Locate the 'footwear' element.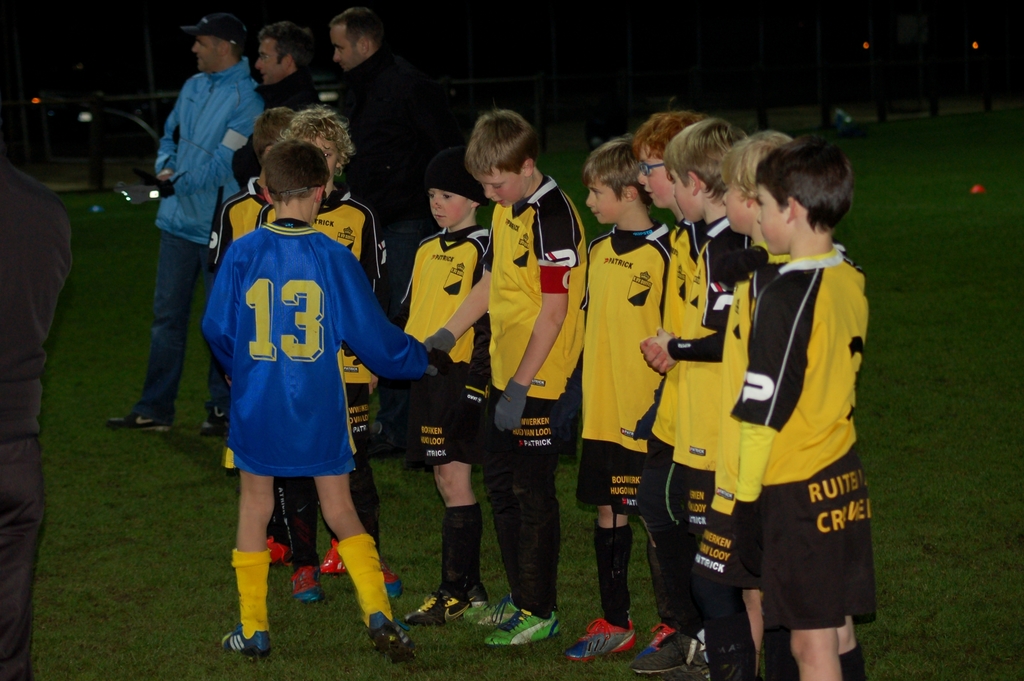
Element bbox: locate(108, 414, 169, 431).
